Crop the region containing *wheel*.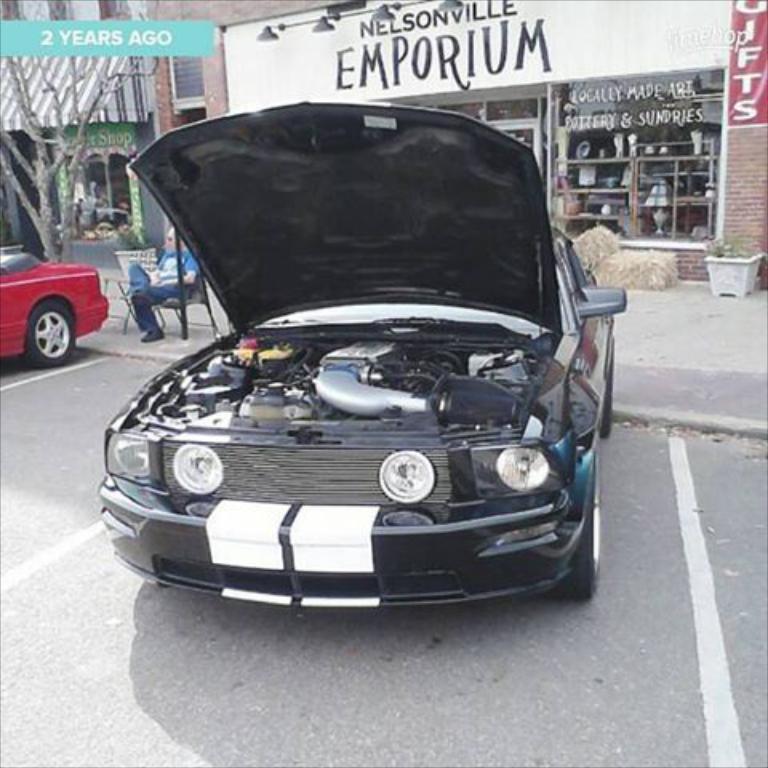
Crop region: left=605, top=350, right=614, bottom=437.
